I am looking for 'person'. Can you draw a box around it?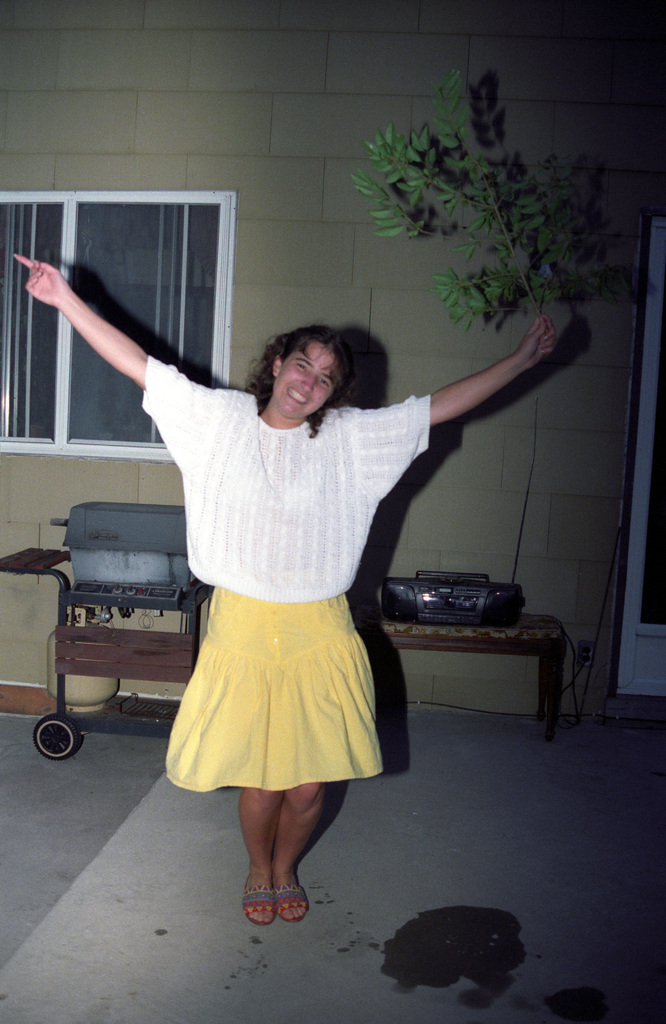
Sure, the bounding box is x1=14, y1=255, x2=554, y2=932.
